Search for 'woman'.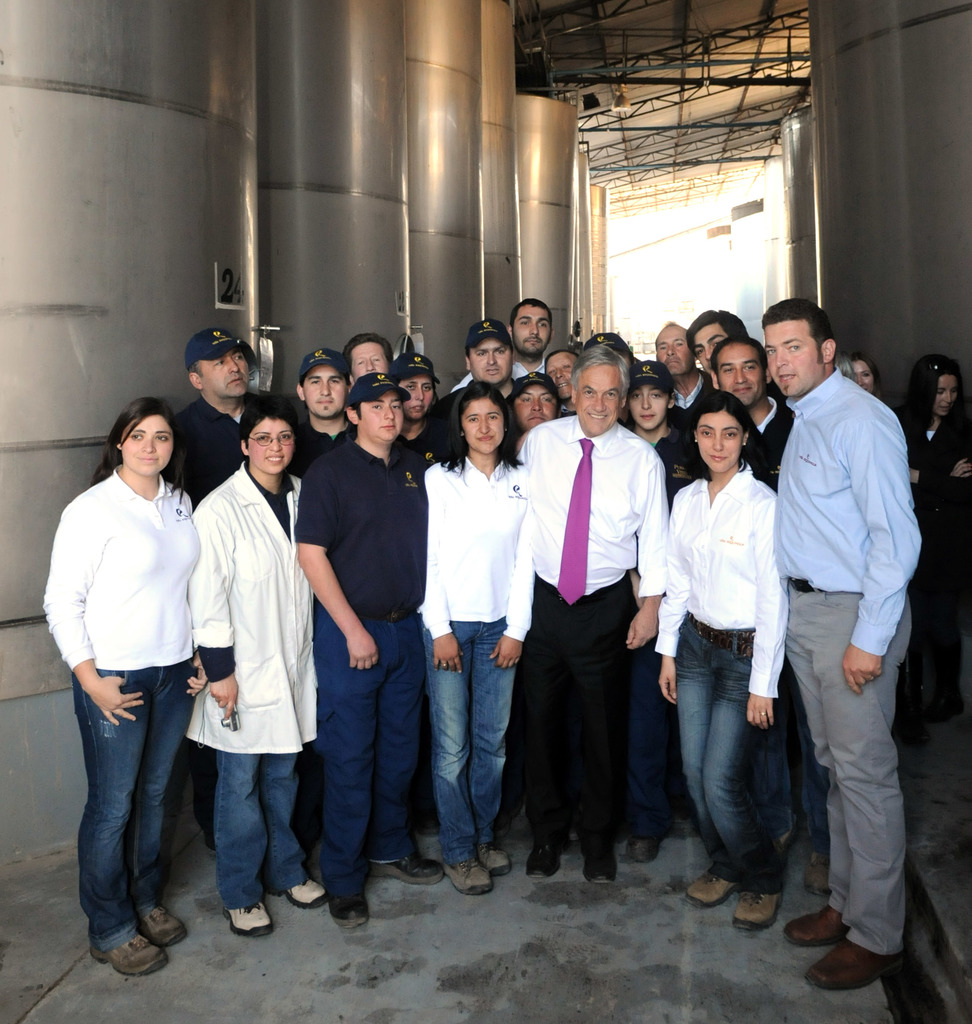
Found at [x1=184, y1=392, x2=328, y2=937].
